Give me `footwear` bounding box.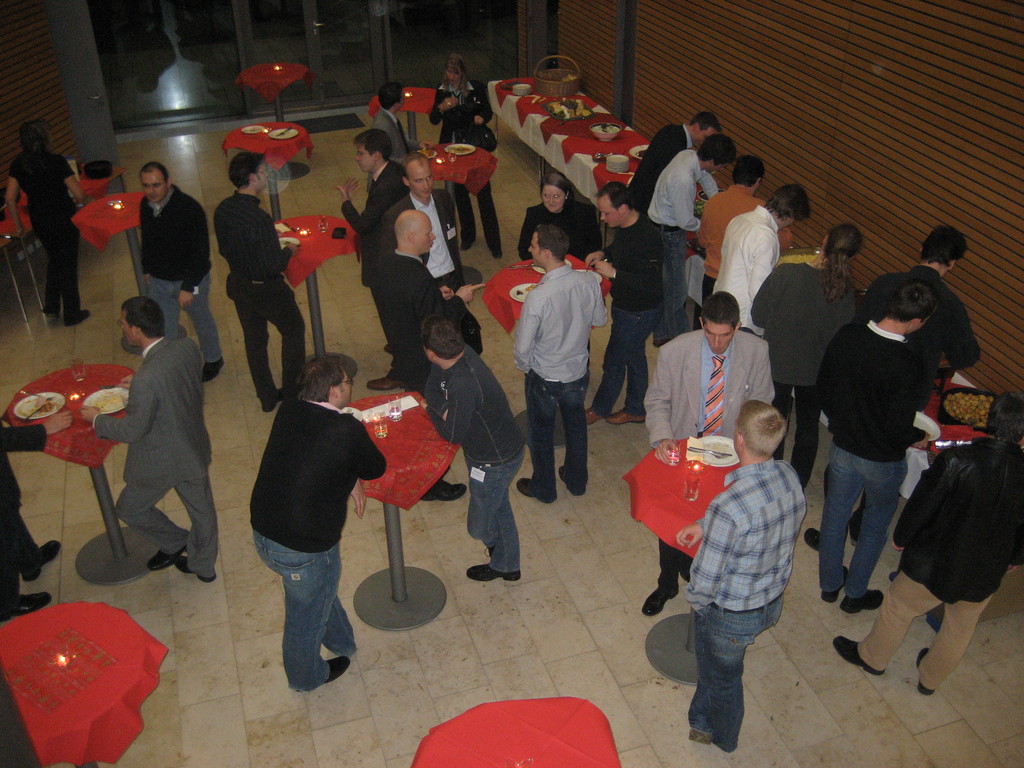
crop(65, 305, 90, 329).
